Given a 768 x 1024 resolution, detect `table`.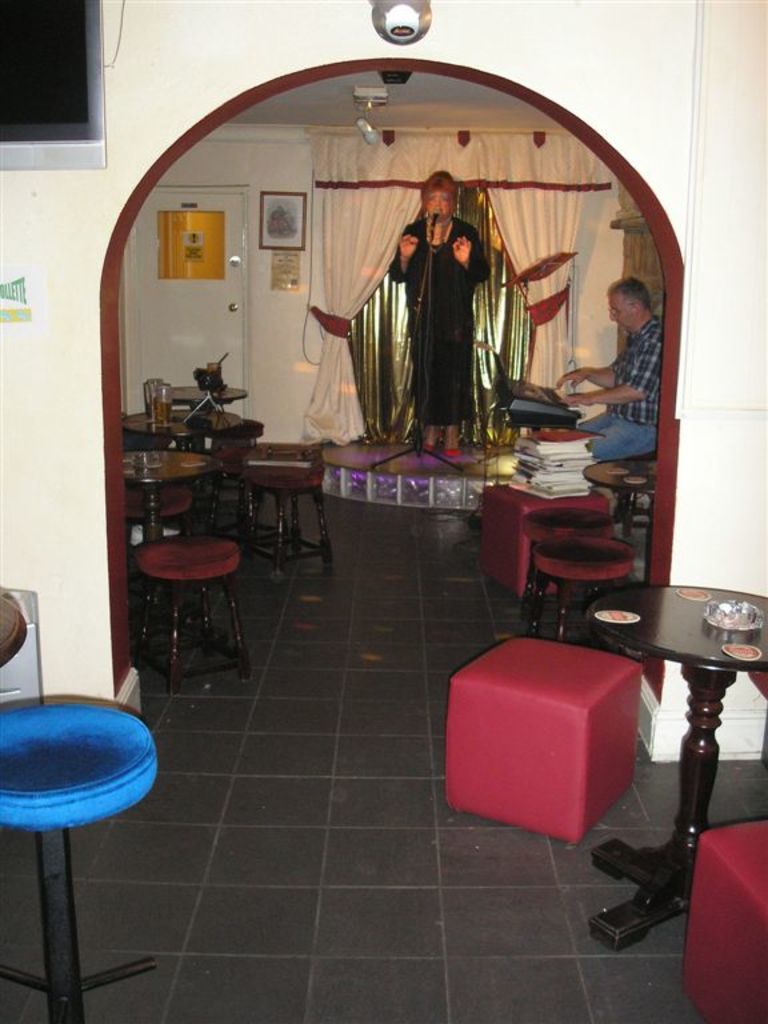
region(0, 585, 28, 676).
